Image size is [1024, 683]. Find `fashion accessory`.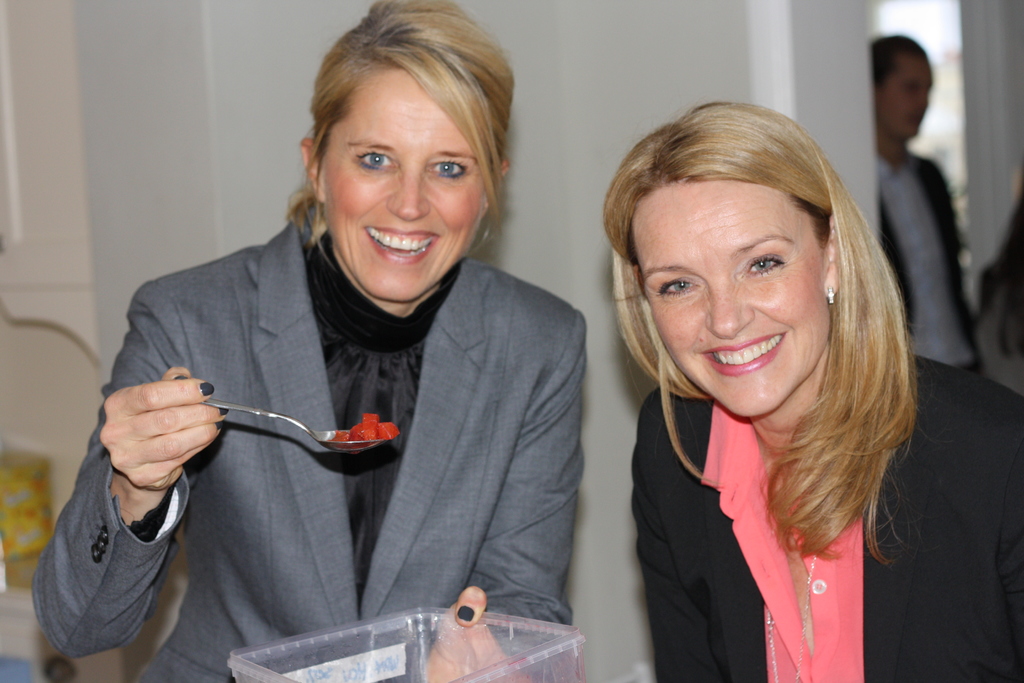
216,407,232,415.
